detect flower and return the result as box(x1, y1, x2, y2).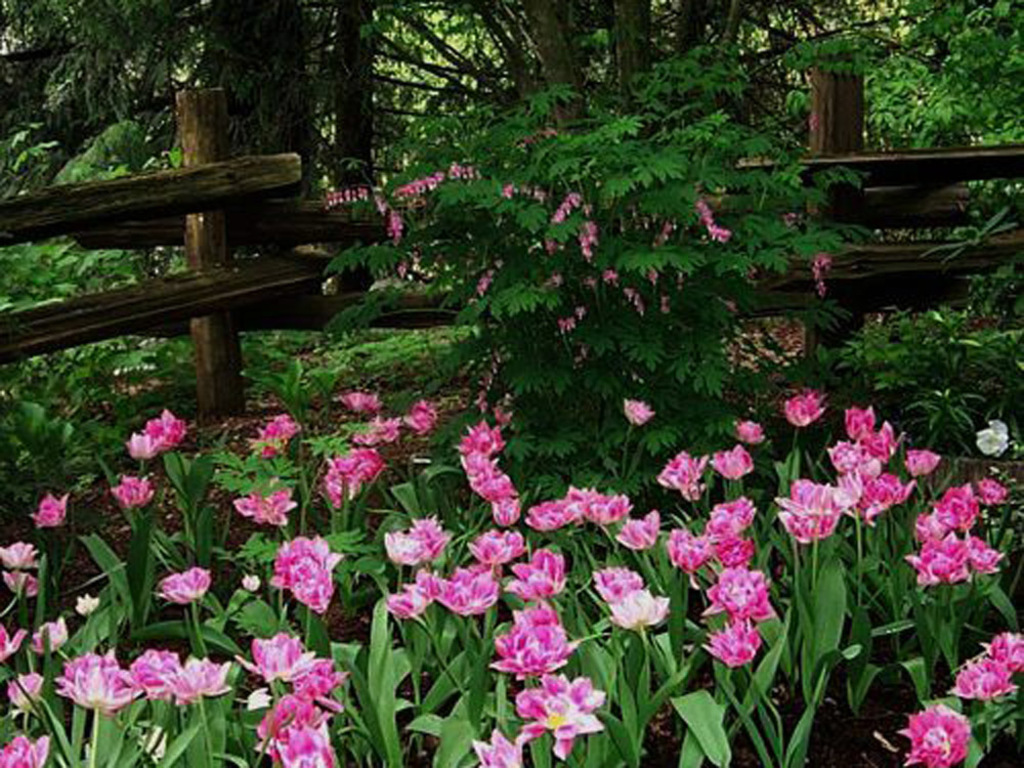
box(271, 535, 338, 620).
